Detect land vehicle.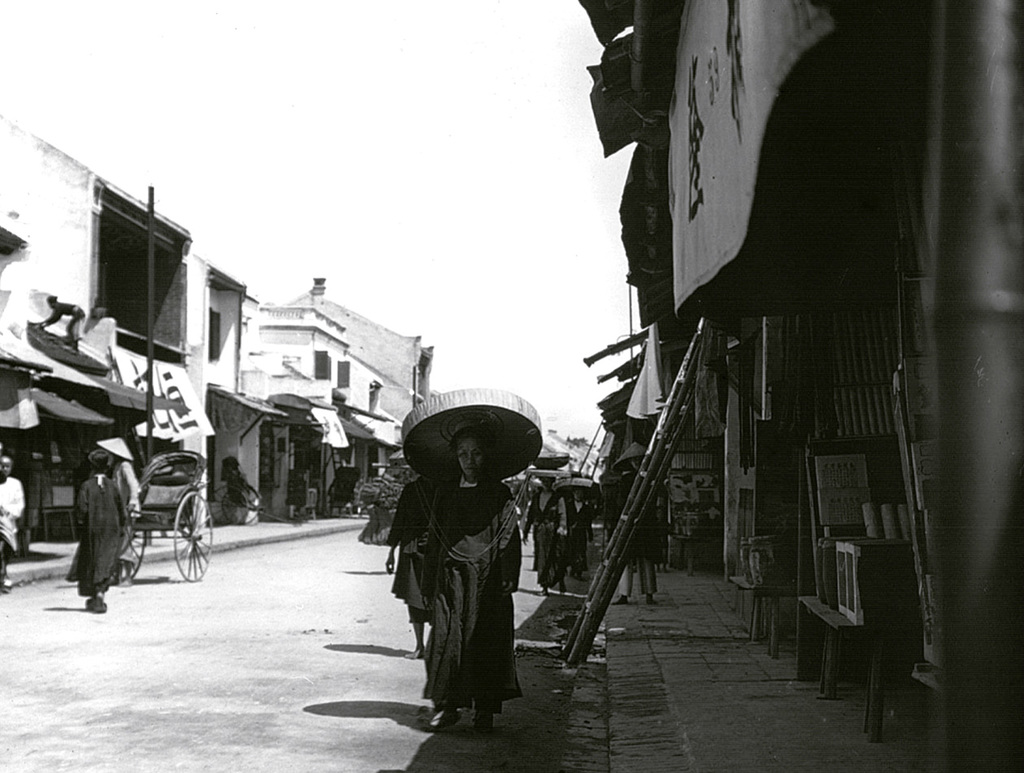
Detected at [x1=100, y1=448, x2=193, y2=580].
